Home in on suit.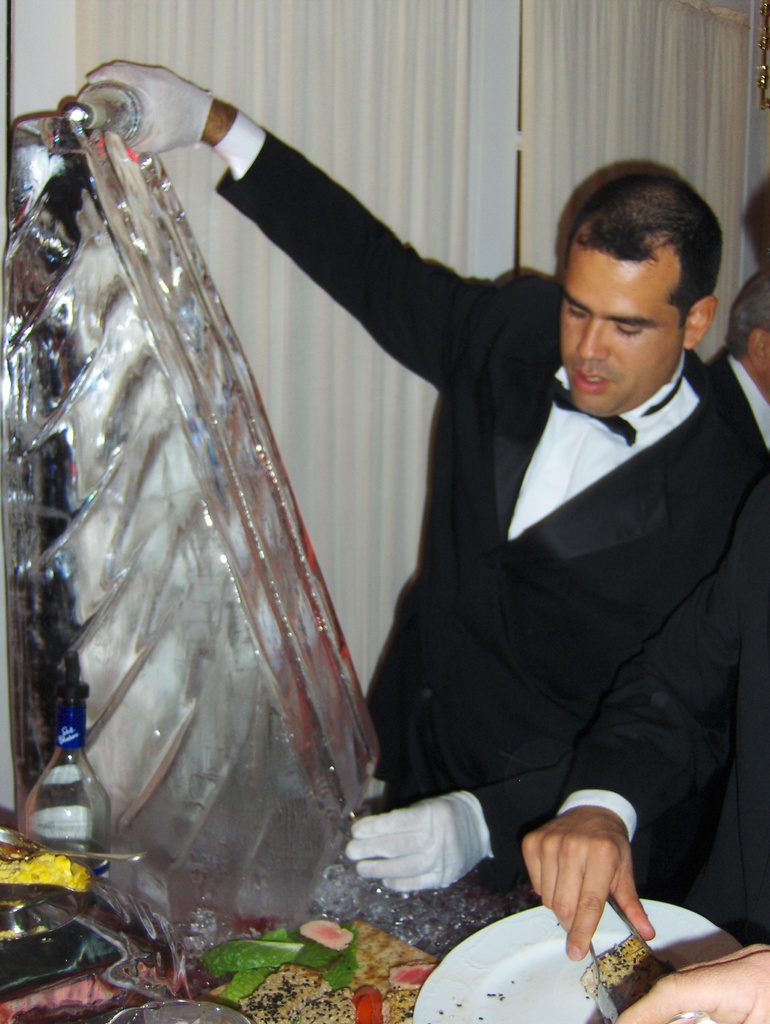
Homed in at crop(722, 350, 769, 450).
